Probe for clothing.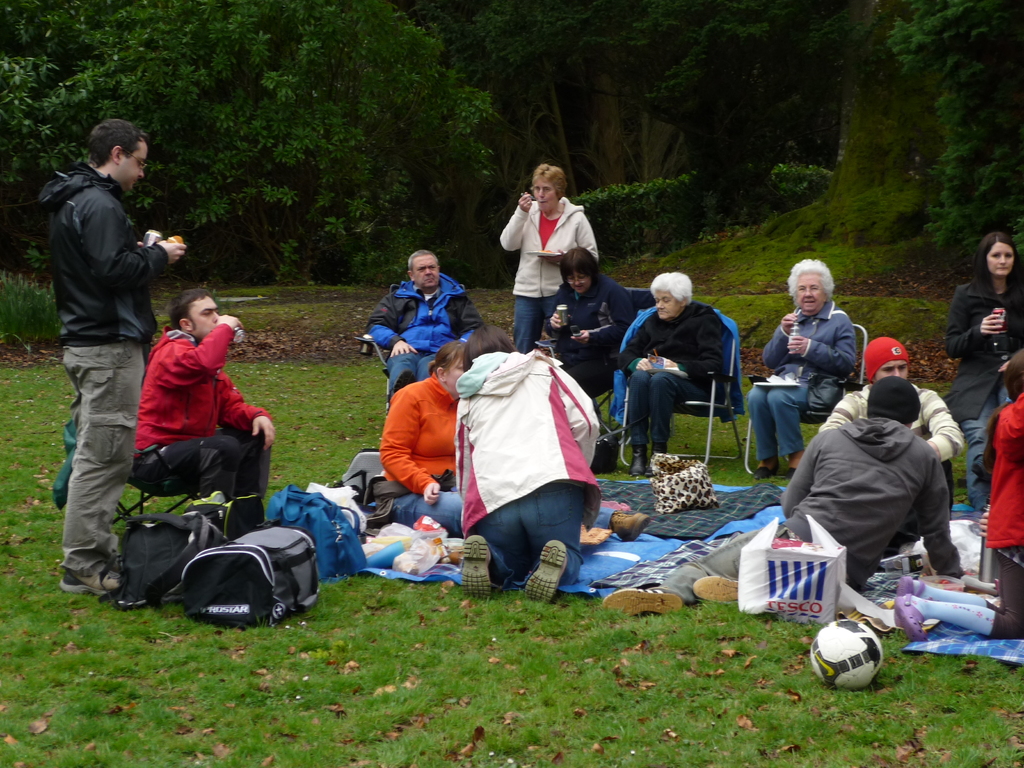
Probe result: box=[747, 298, 859, 457].
